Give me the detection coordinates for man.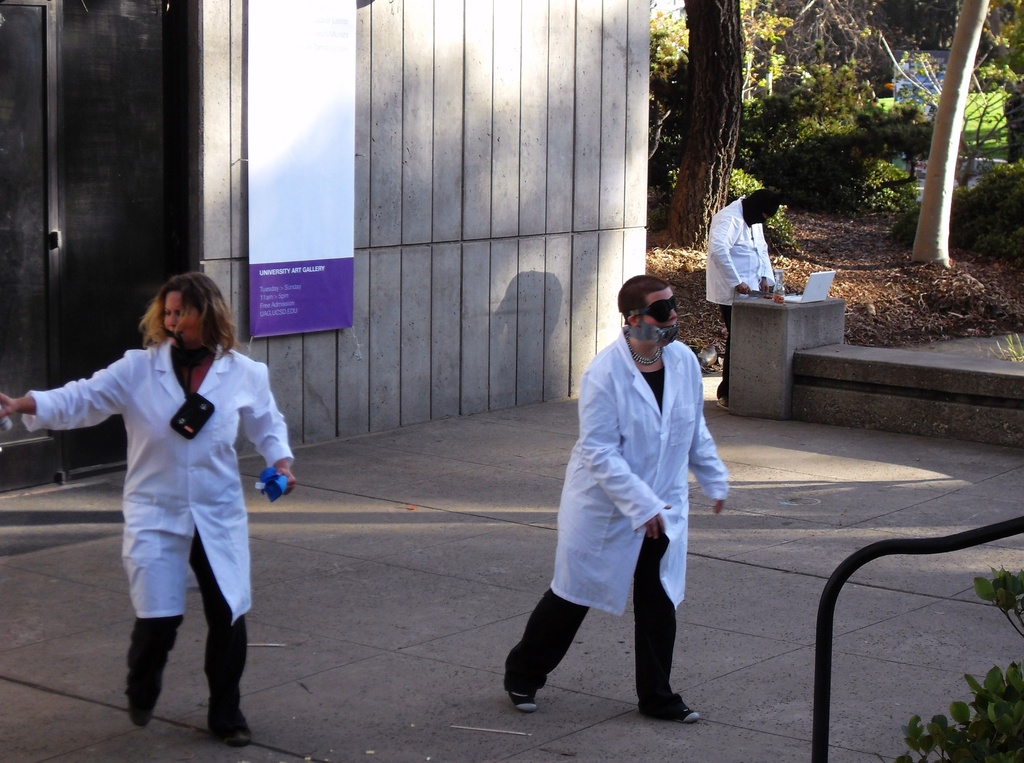
bbox(703, 186, 780, 405).
